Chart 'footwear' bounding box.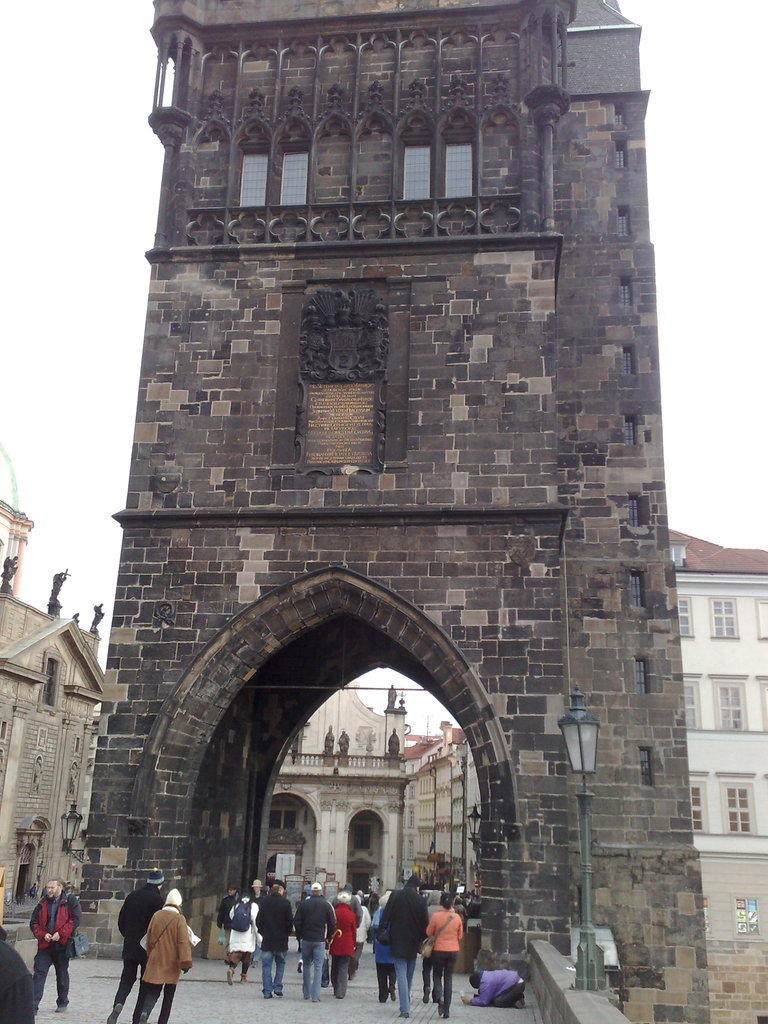
Charted: select_region(422, 986, 429, 1002).
